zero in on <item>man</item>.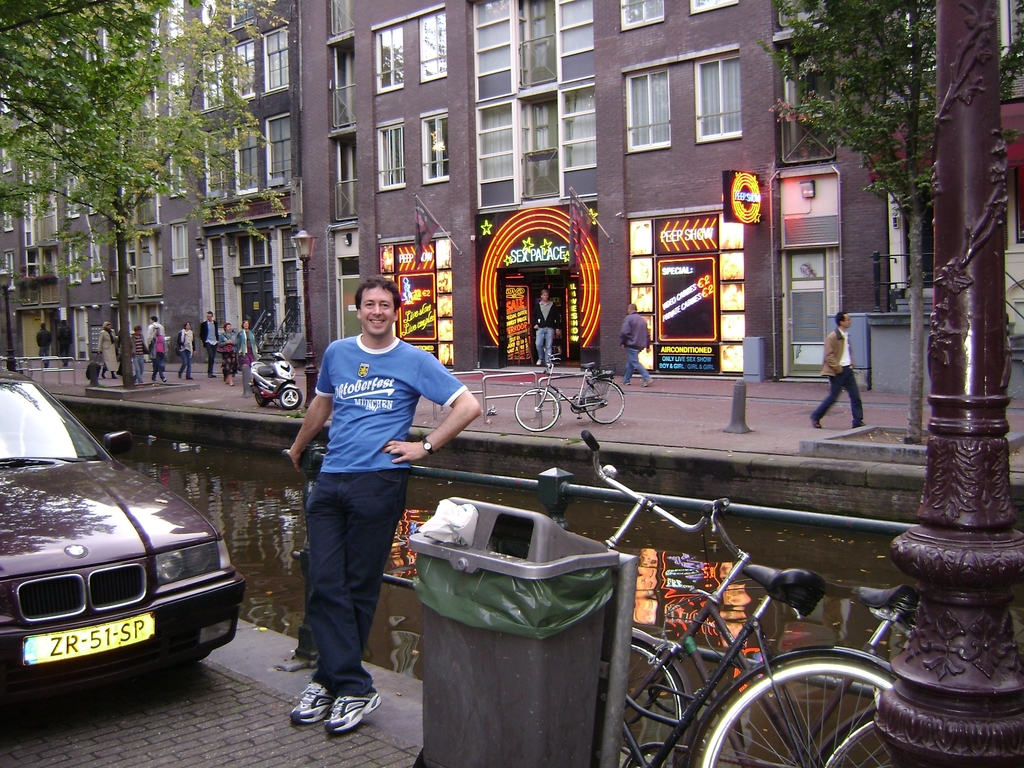
Zeroed in: bbox=(148, 316, 165, 348).
